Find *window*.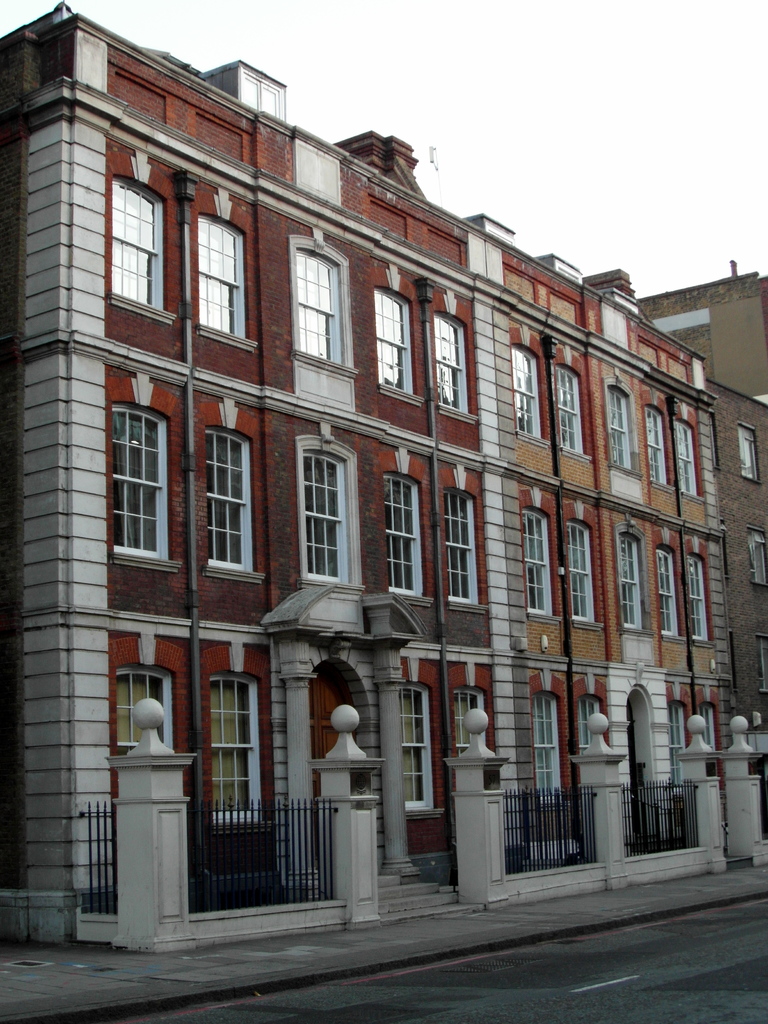
Rect(679, 420, 700, 497).
